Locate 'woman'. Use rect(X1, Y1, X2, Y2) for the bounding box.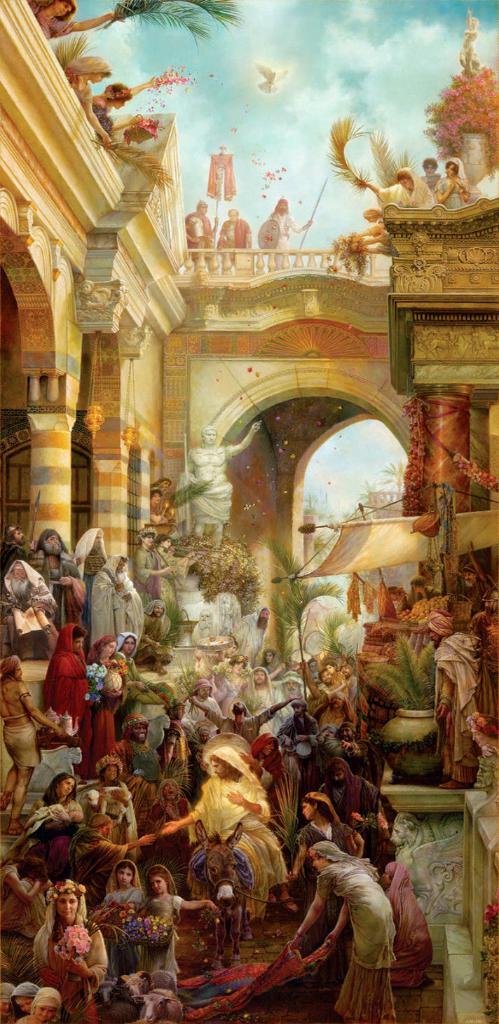
rect(121, 624, 143, 698).
